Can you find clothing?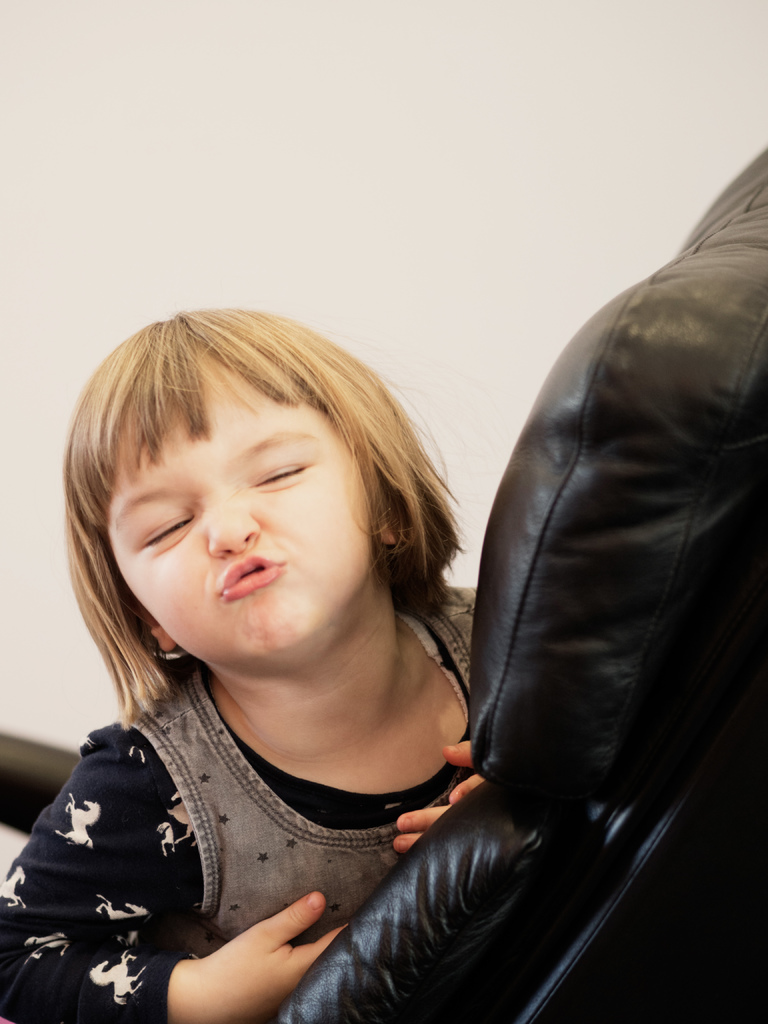
Yes, bounding box: {"x1": 12, "y1": 600, "x2": 562, "y2": 1023}.
